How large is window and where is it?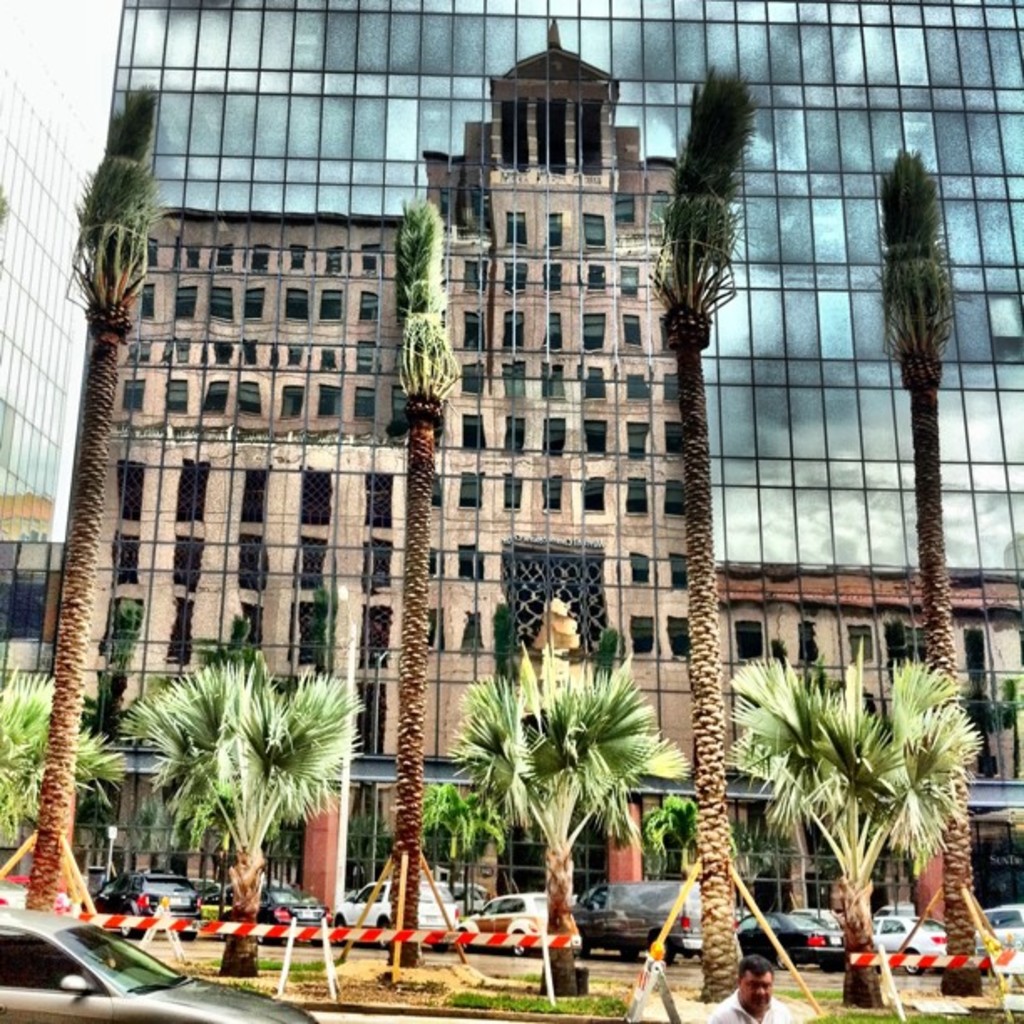
Bounding box: 167/380/192/410.
